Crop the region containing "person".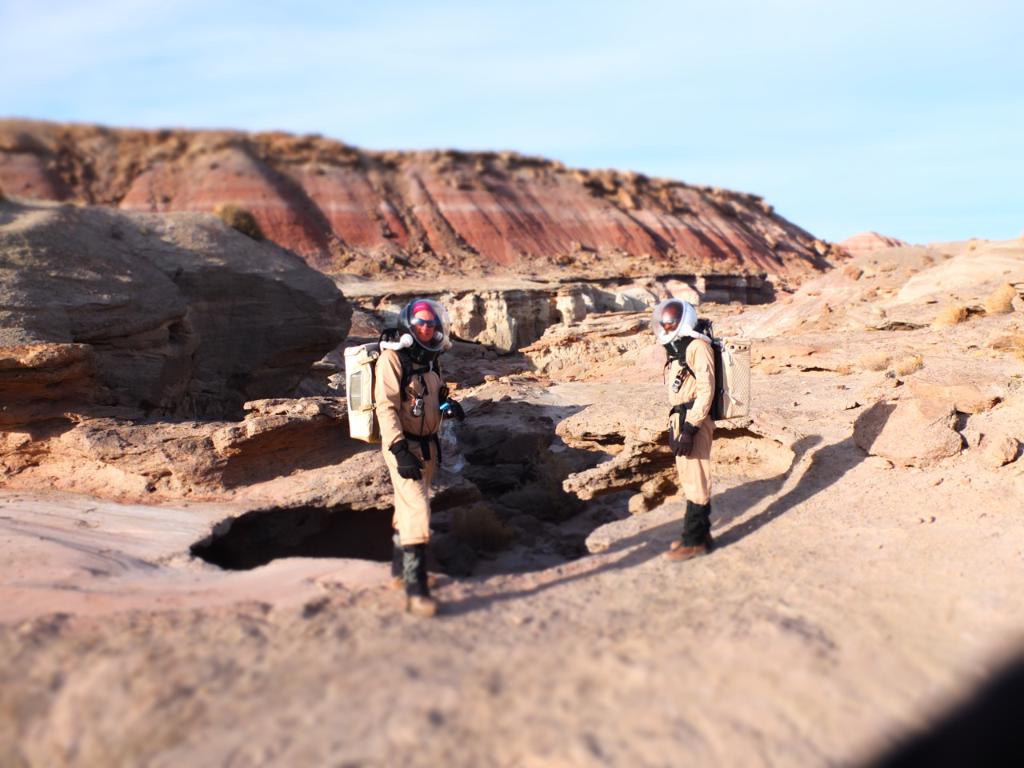
Crop region: rect(346, 303, 454, 593).
